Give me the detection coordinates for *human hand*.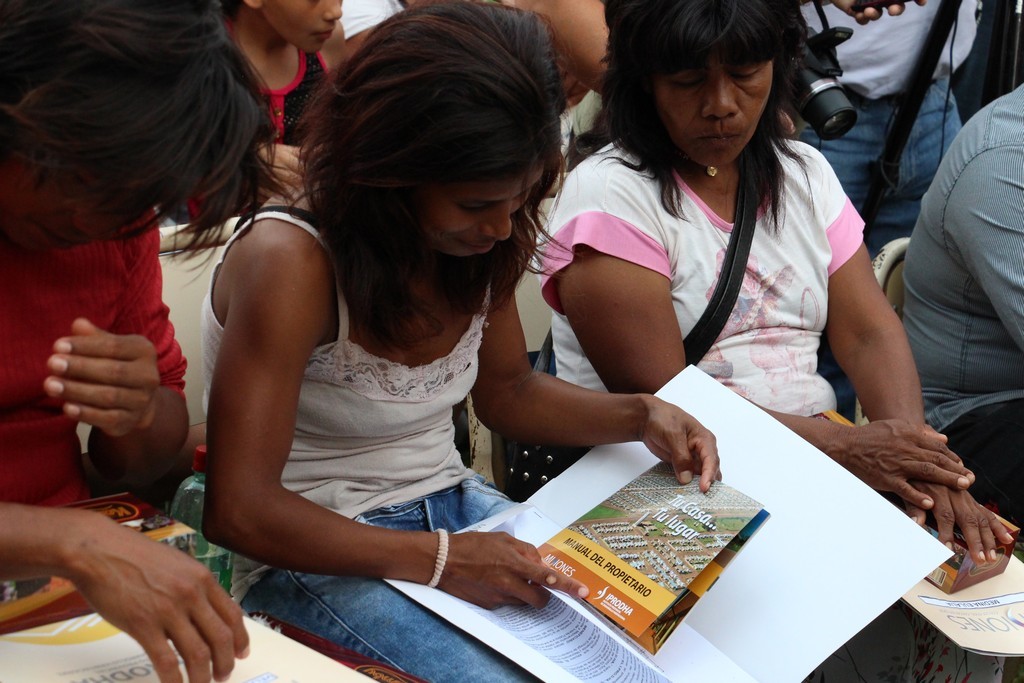
(x1=76, y1=517, x2=252, y2=682).
